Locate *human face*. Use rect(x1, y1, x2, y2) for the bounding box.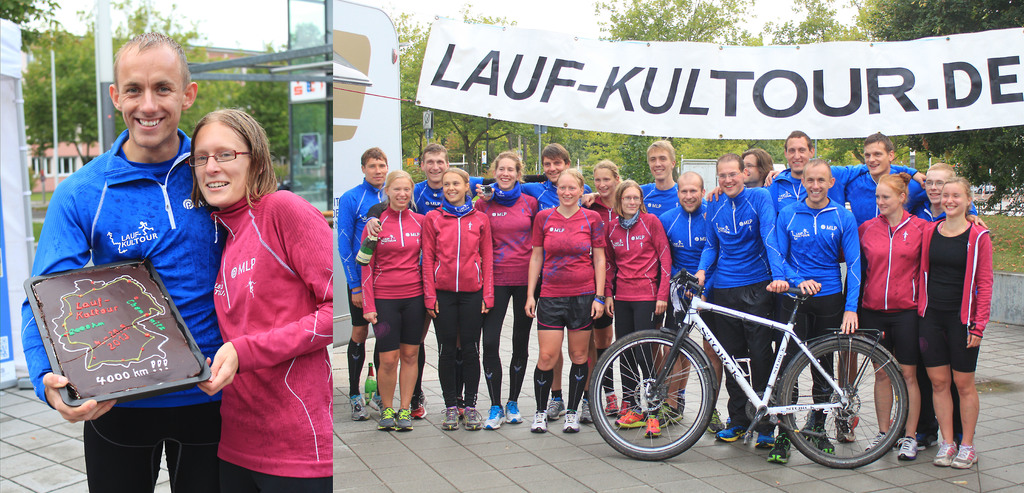
rect(544, 158, 568, 180).
